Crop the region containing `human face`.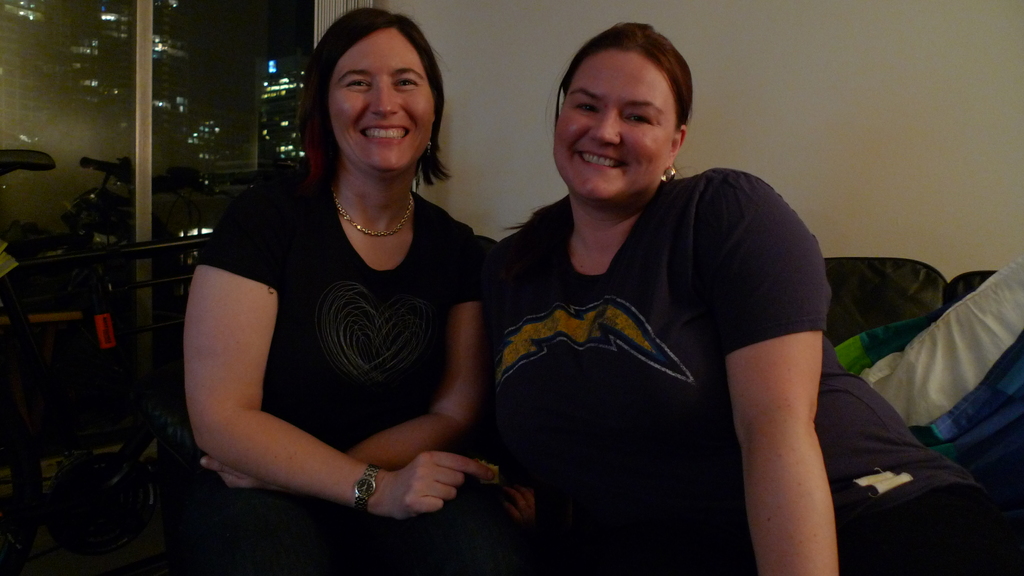
Crop region: box(330, 28, 436, 171).
